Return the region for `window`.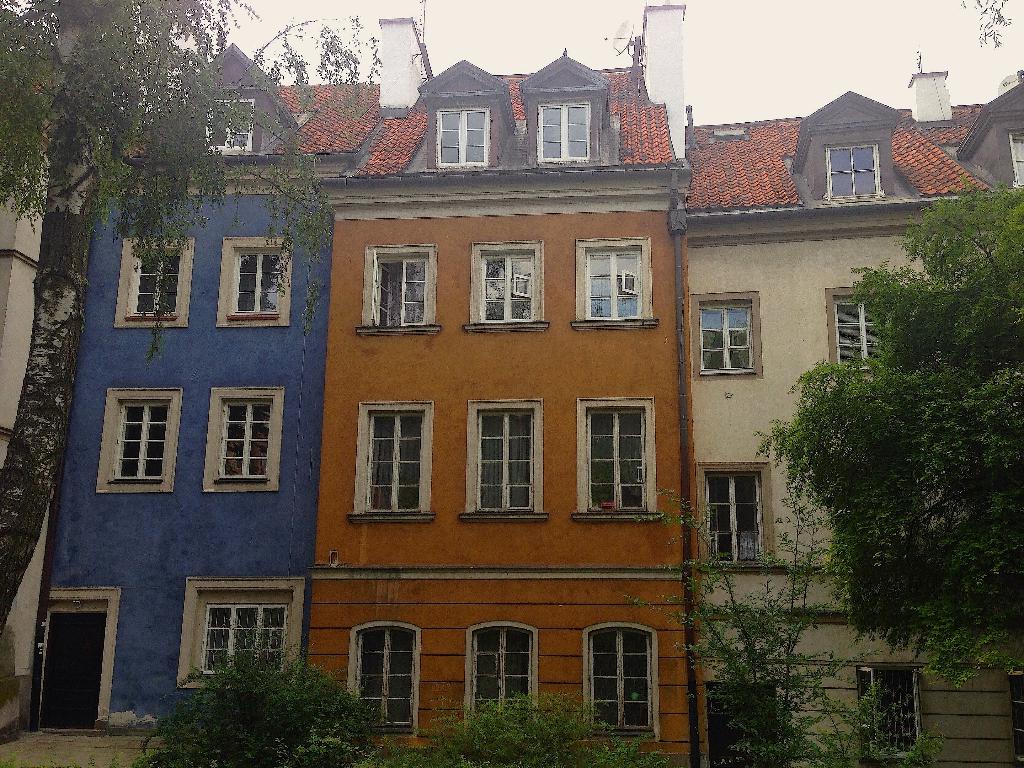
x1=856 y1=666 x2=932 y2=762.
